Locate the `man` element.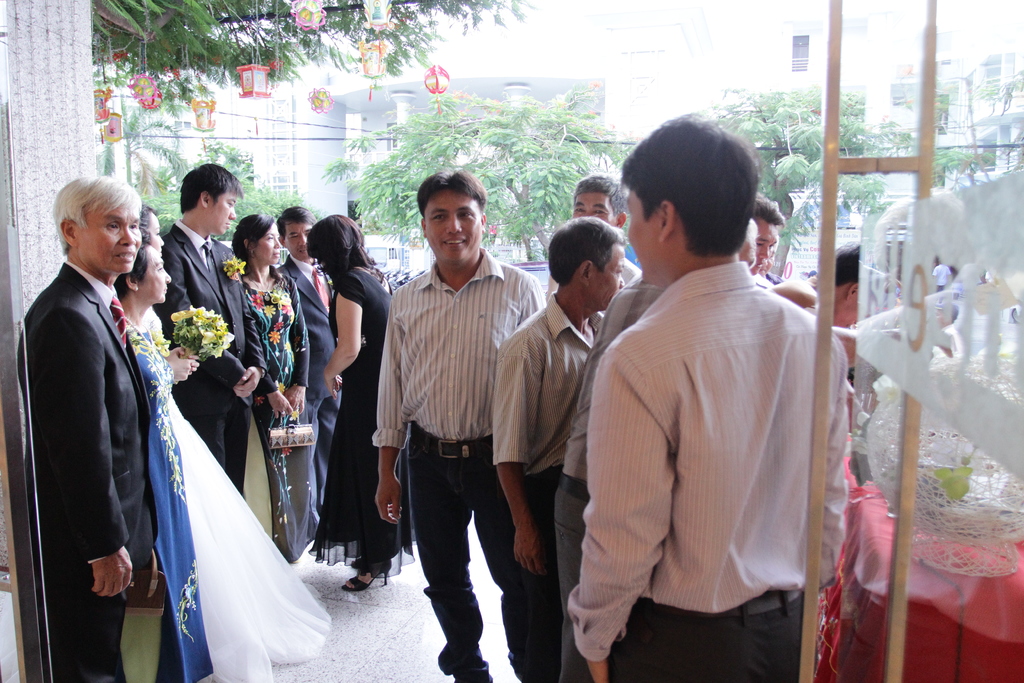
Element bbox: <box>571,69,848,682</box>.
